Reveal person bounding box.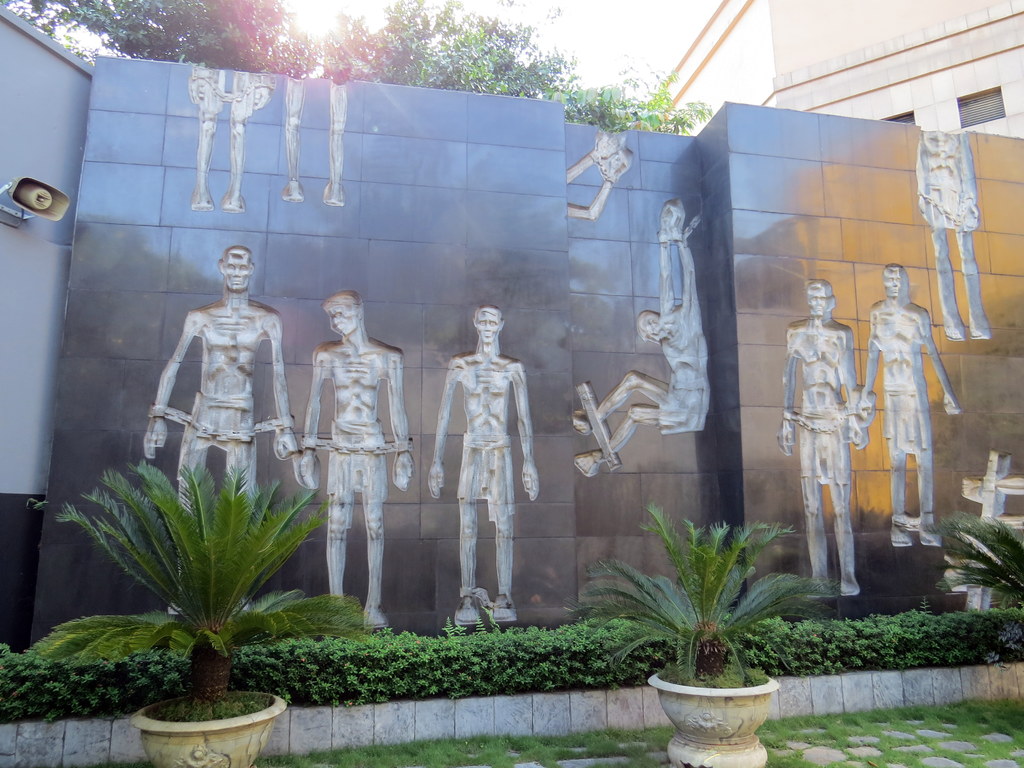
Revealed: x1=857, y1=252, x2=966, y2=553.
